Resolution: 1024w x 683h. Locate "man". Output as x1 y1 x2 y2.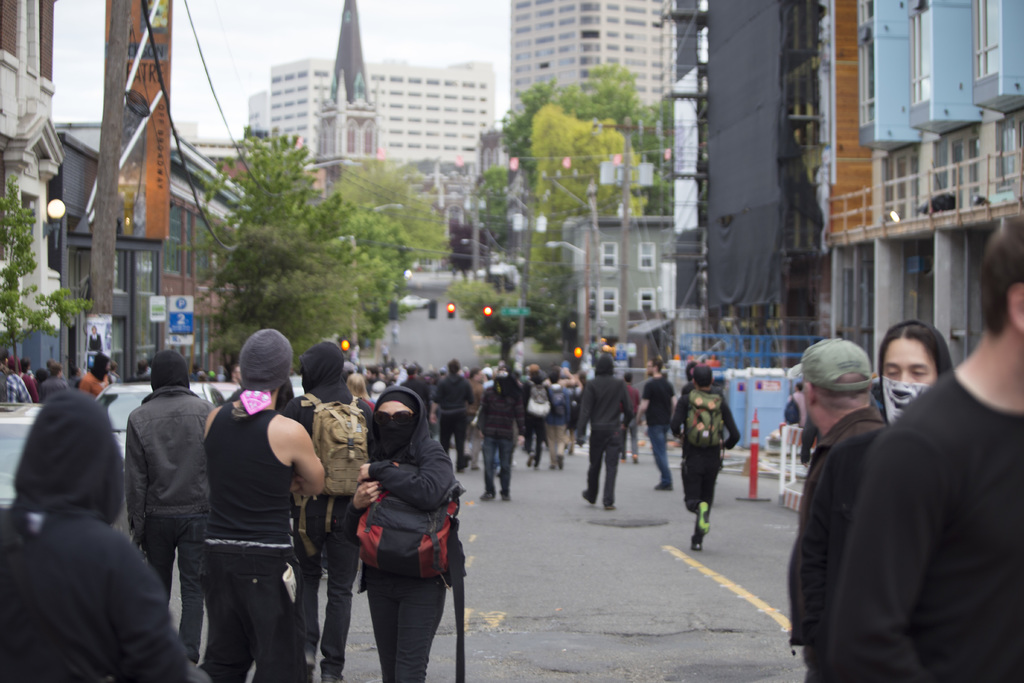
570 364 645 517.
